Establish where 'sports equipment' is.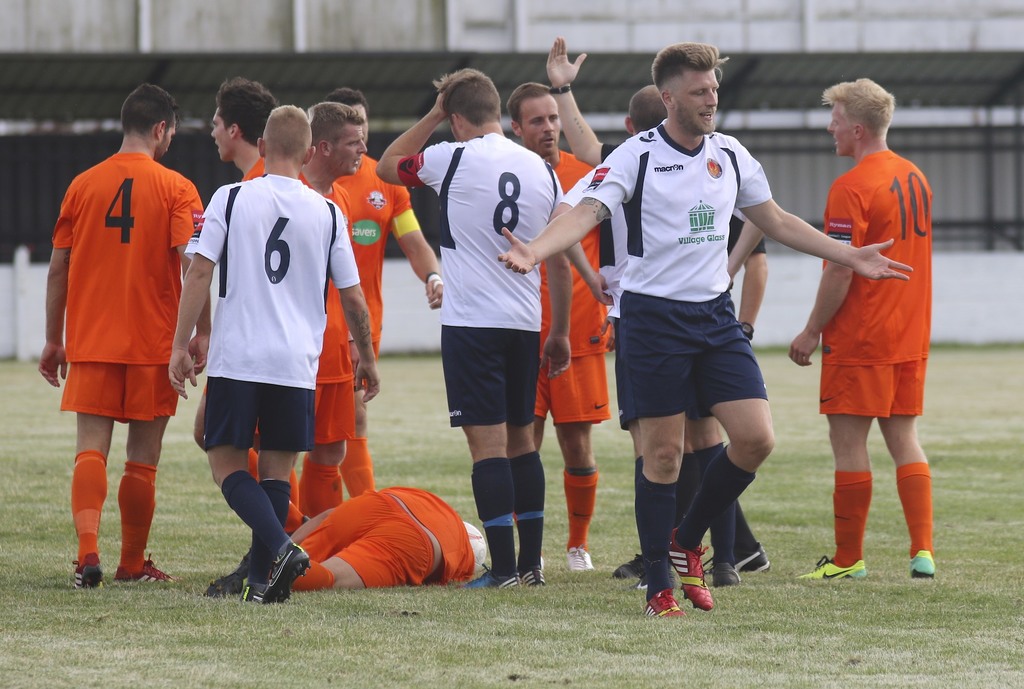
Established at 709:558:738:583.
